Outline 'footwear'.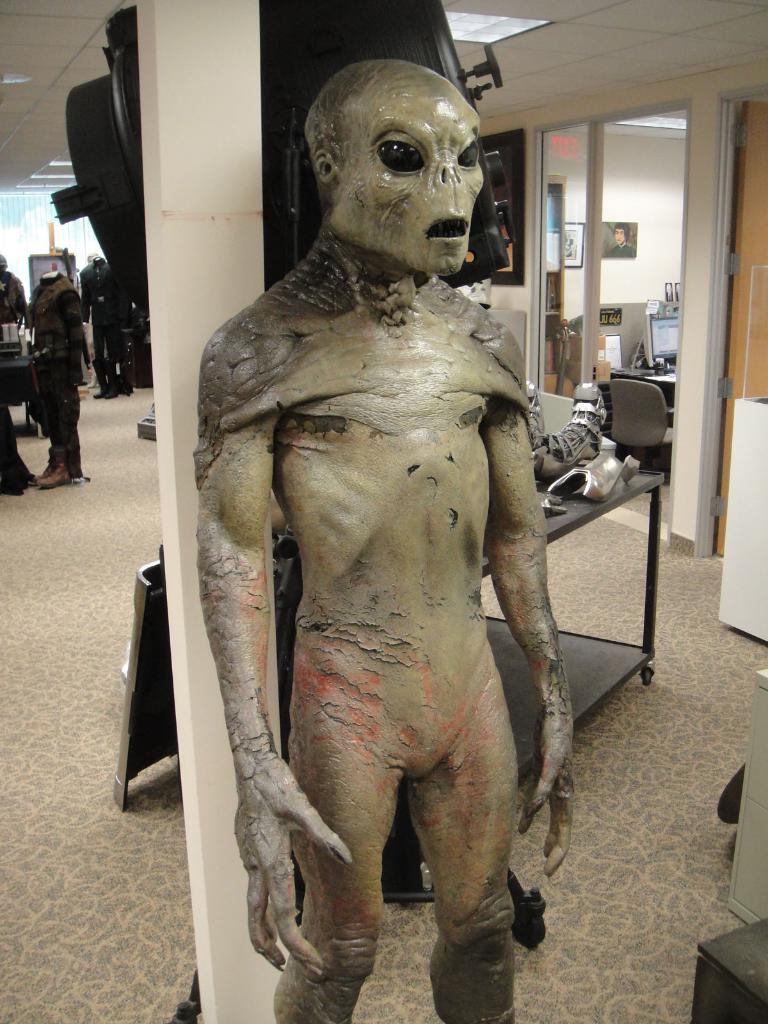
Outline: 37/463/72/490.
